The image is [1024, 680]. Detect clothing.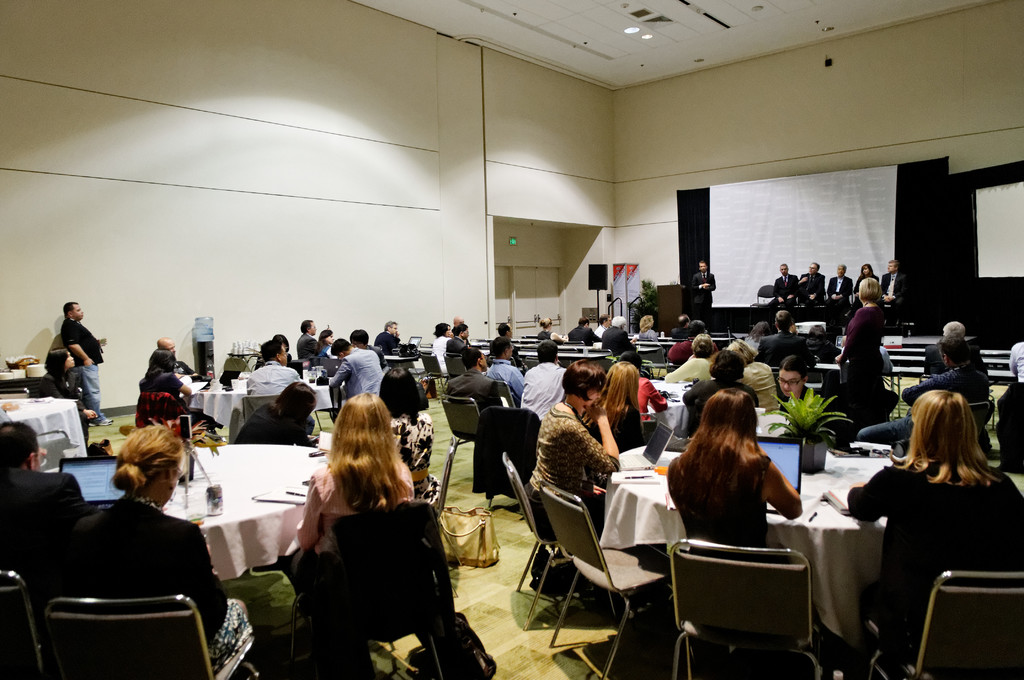
Detection: <bbox>529, 400, 620, 591</bbox>.
